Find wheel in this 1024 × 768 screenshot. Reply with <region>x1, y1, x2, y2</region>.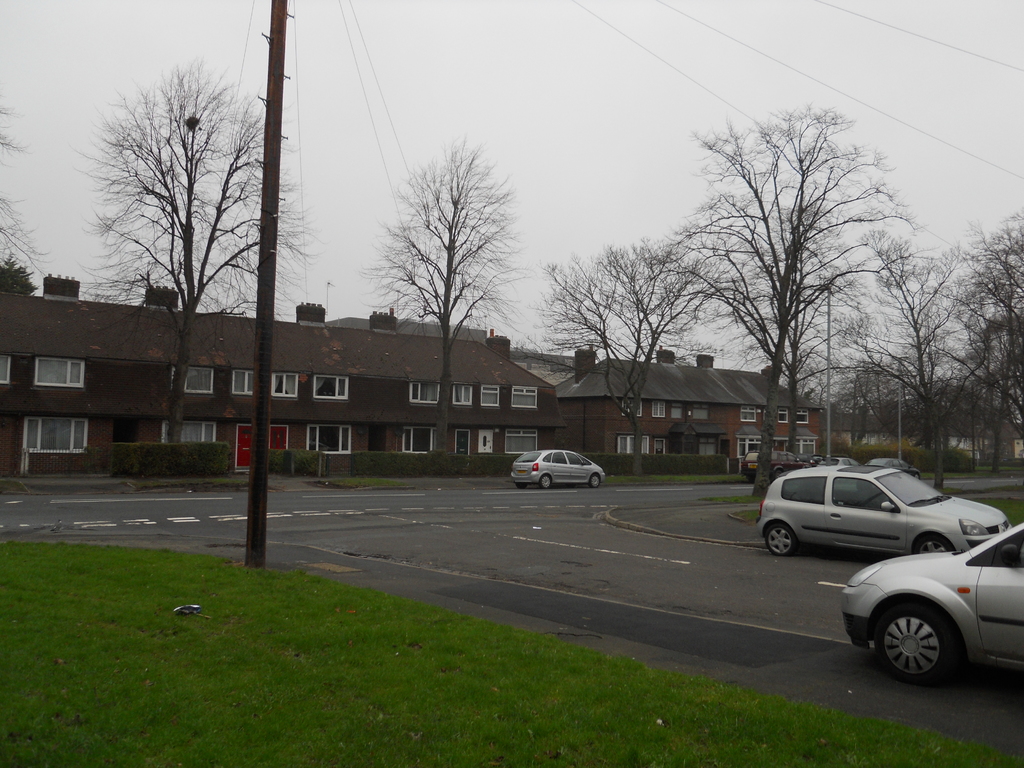
<region>540, 475, 552, 490</region>.
